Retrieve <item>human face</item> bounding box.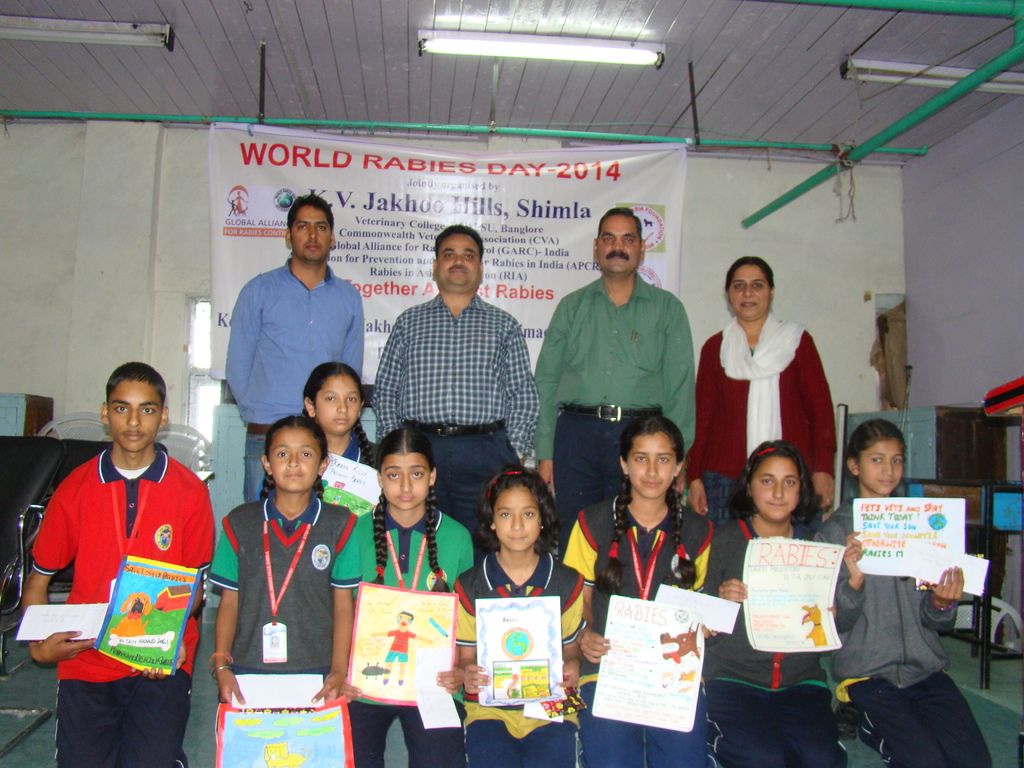
Bounding box: box(727, 263, 772, 317).
